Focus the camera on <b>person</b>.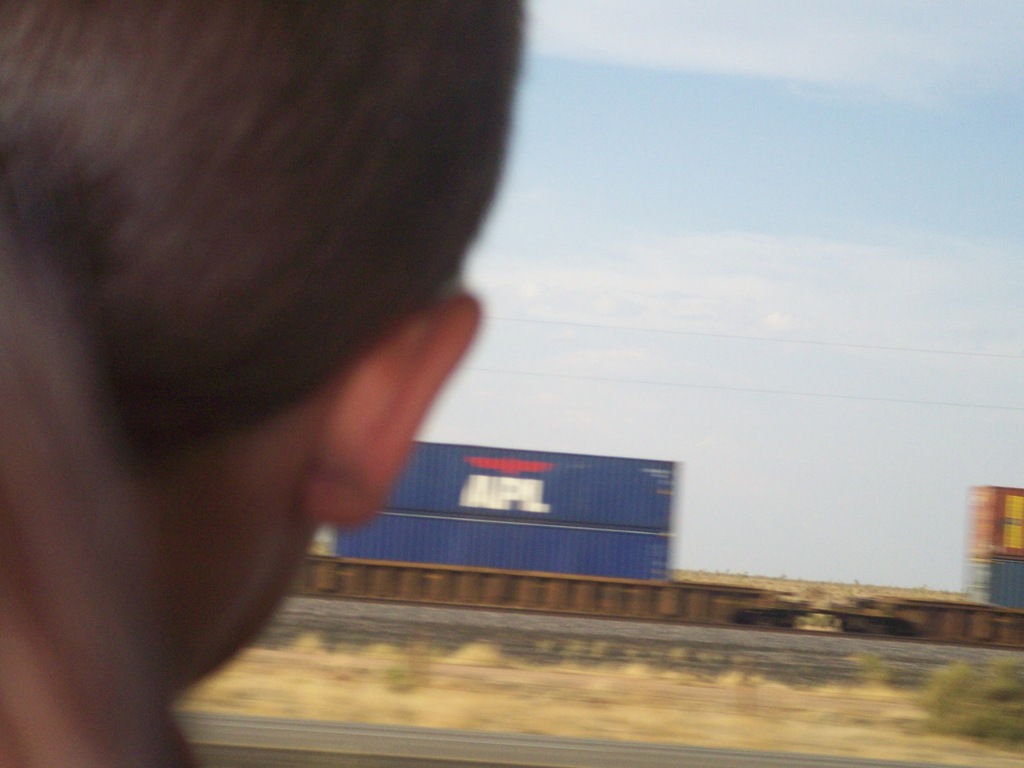
Focus region: (x1=0, y1=0, x2=532, y2=767).
